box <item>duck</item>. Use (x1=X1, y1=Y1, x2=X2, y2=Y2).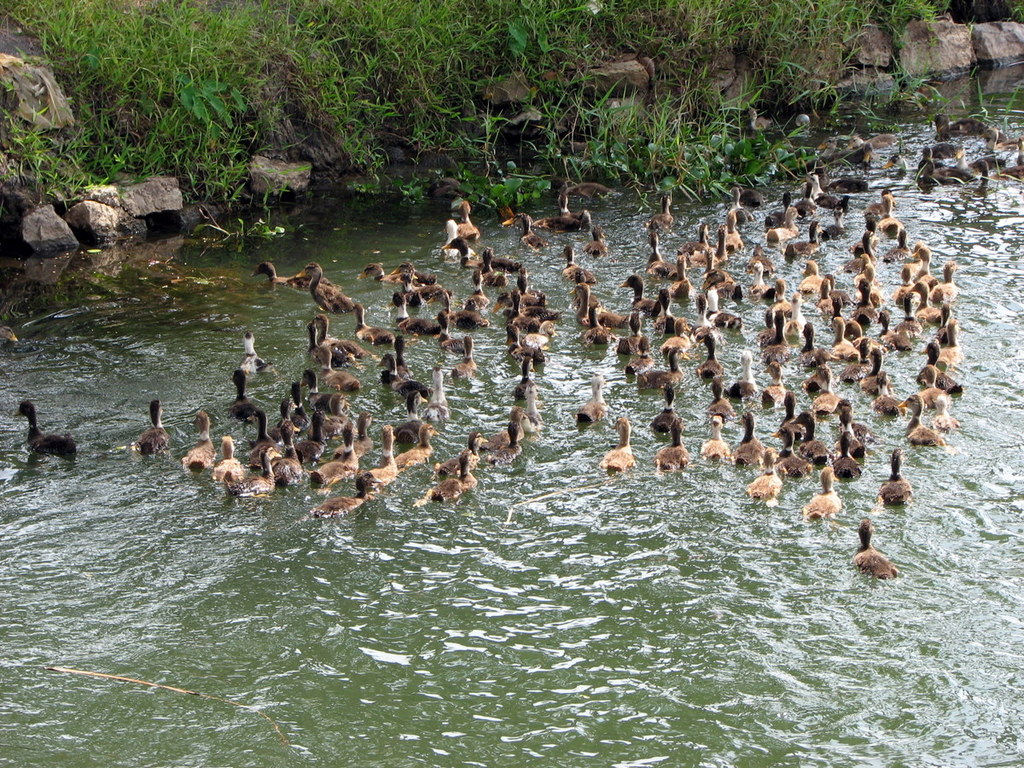
(x1=750, y1=447, x2=785, y2=511).
